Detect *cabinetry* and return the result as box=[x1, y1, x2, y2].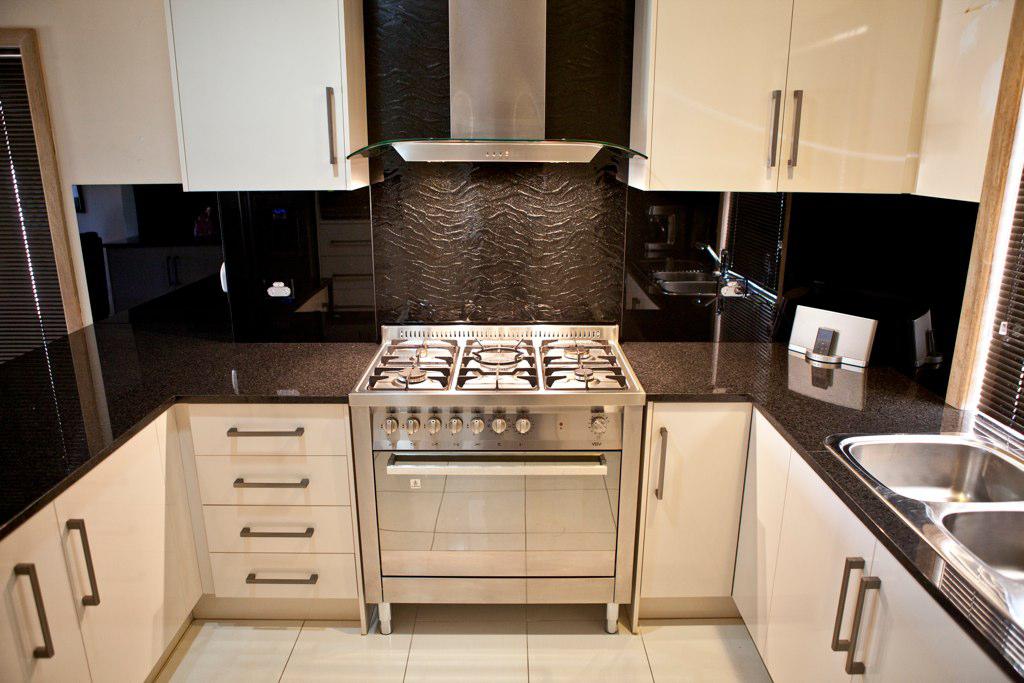
box=[621, 386, 754, 630].
